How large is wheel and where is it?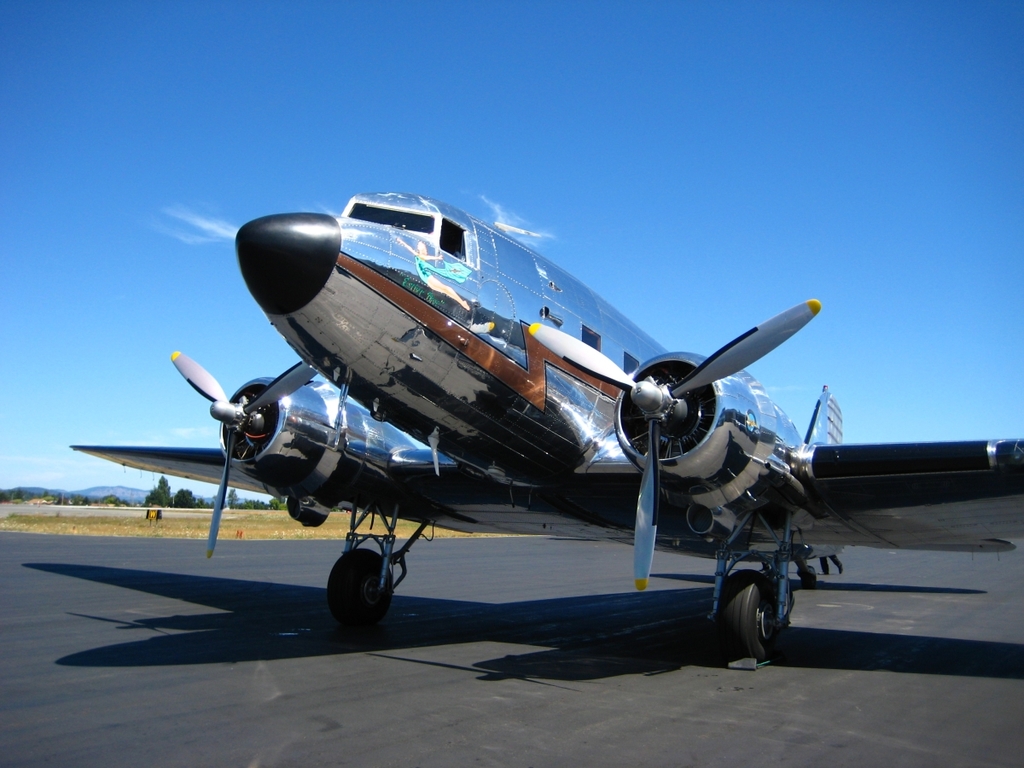
Bounding box: {"left": 329, "top": 550, "right": 397, "bottom": 630}.
